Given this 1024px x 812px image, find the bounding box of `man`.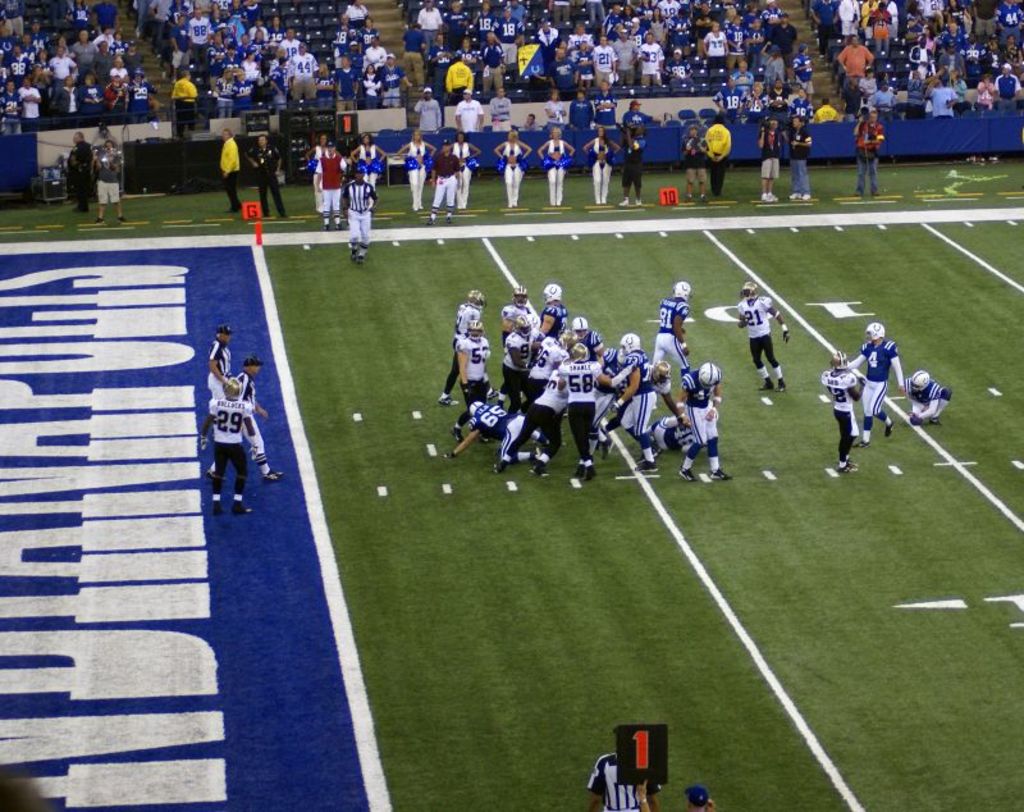
<region>10, 0, 26, 32</region>.
